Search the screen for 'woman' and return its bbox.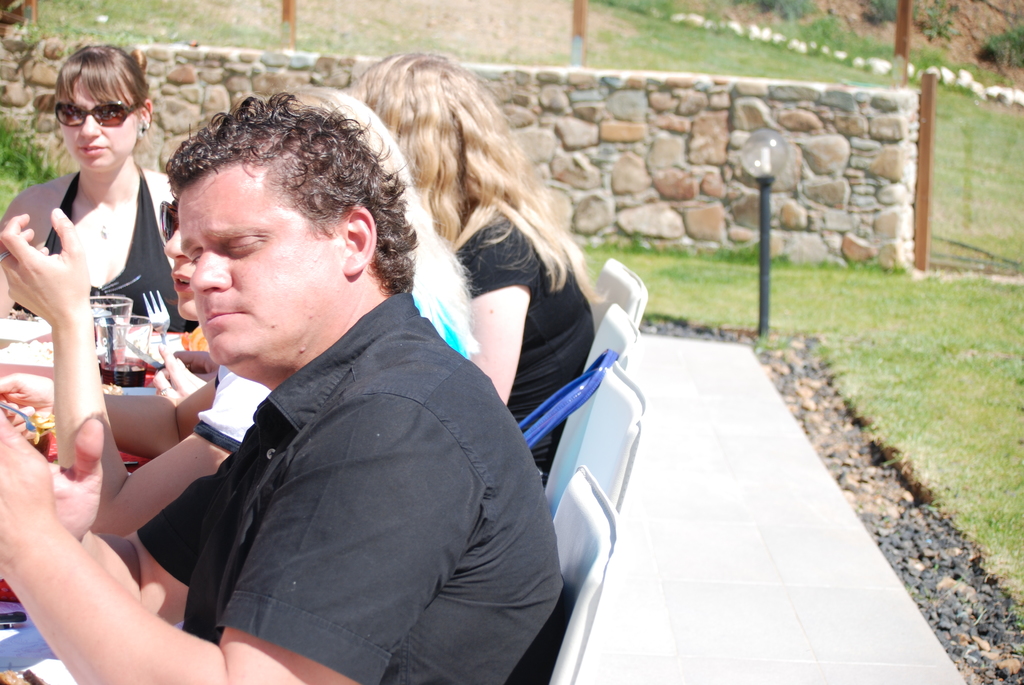
Found: 0/45/195/333.
